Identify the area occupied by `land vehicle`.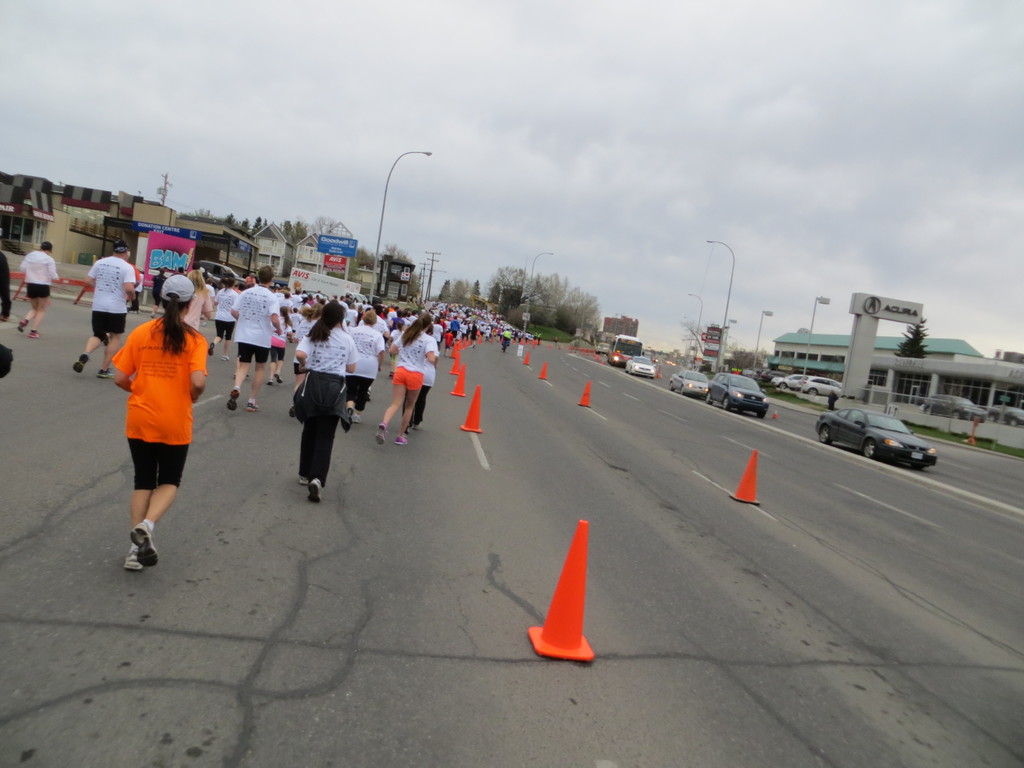
Area: (left=918, top=390, right=986, bottom=425).
